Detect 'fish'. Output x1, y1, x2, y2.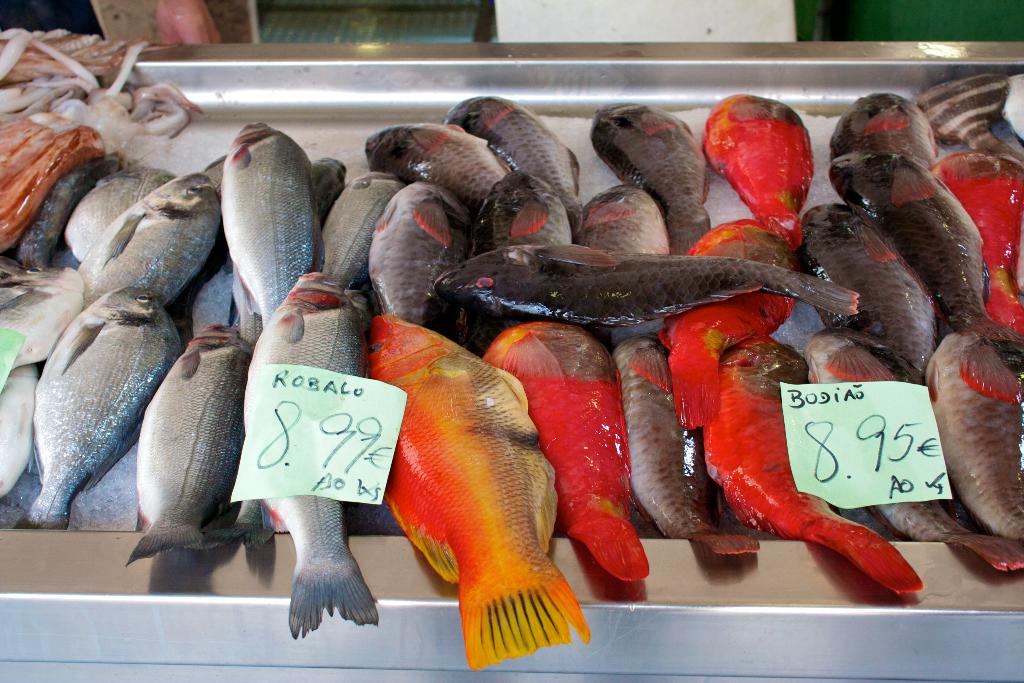
194, 114, 335, 333.
